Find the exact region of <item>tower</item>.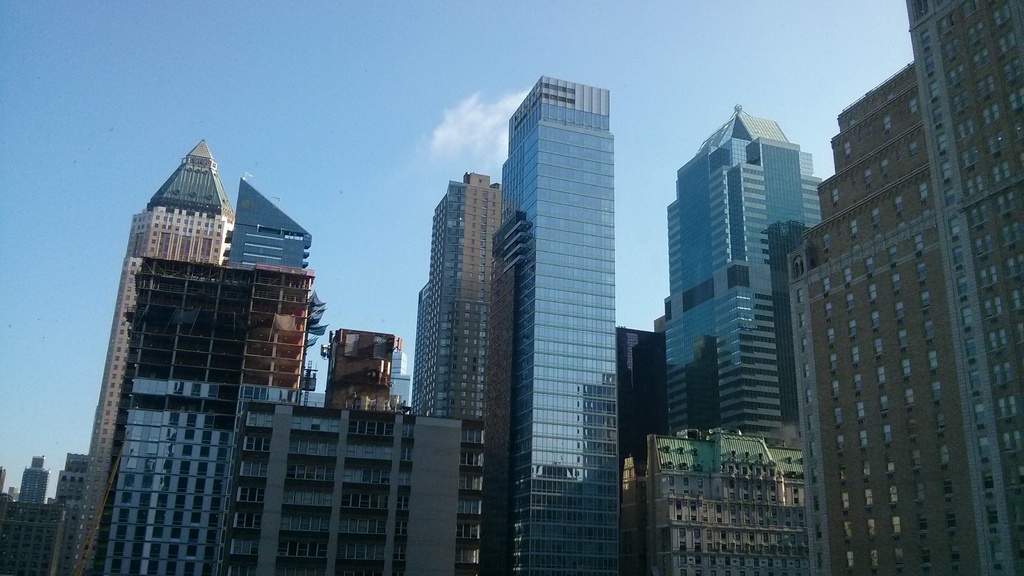
Exact region: (x1=414, y1=164, x2=506, y2=428).
